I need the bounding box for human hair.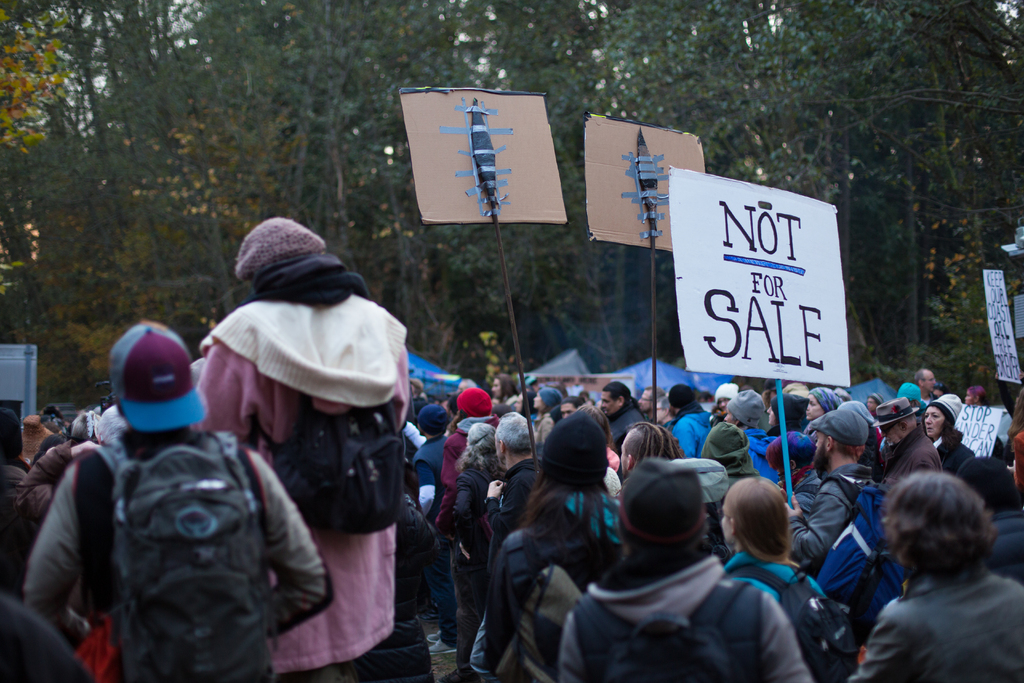
Here it is: [618,519,705,557].
